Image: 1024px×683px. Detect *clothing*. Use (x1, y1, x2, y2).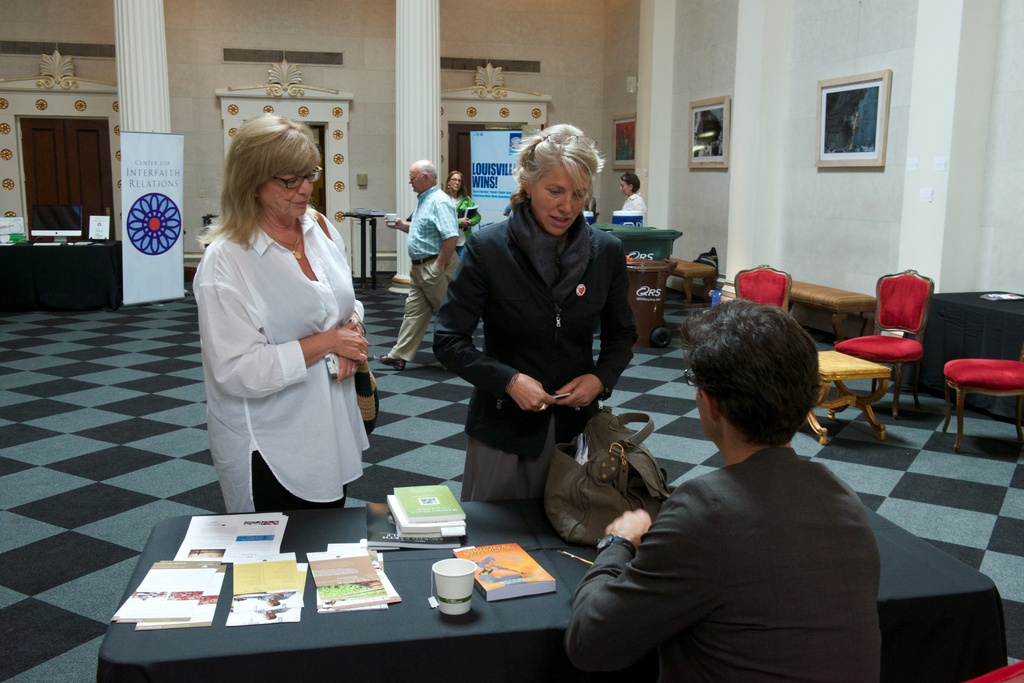
(447, 191, 481, 252).
